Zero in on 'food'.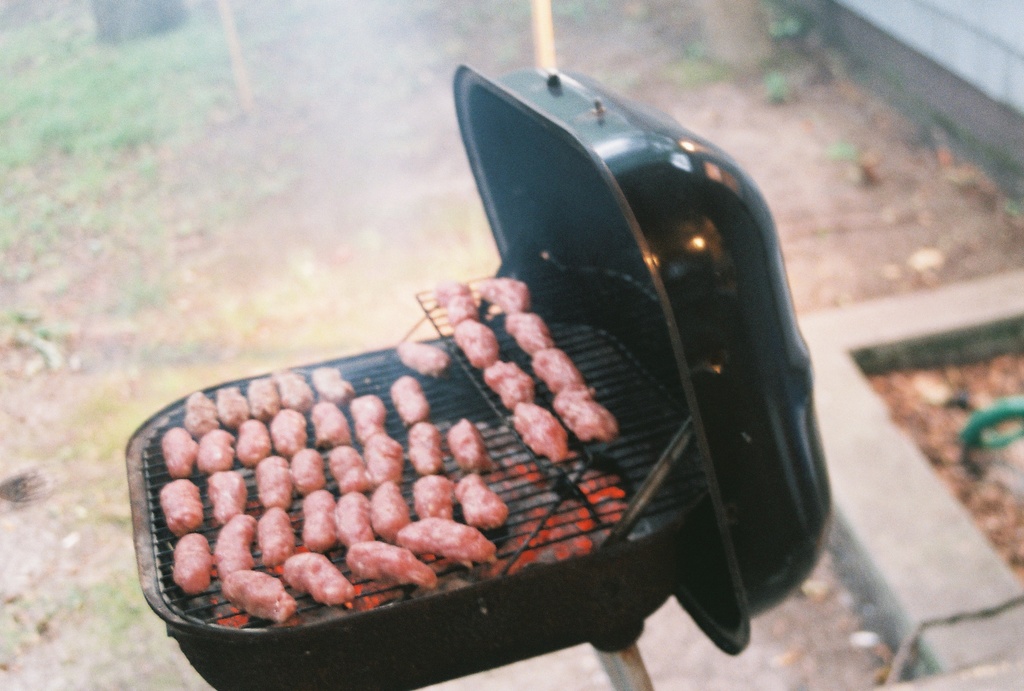
Zeroed in: (451, 319, 500, 372).
